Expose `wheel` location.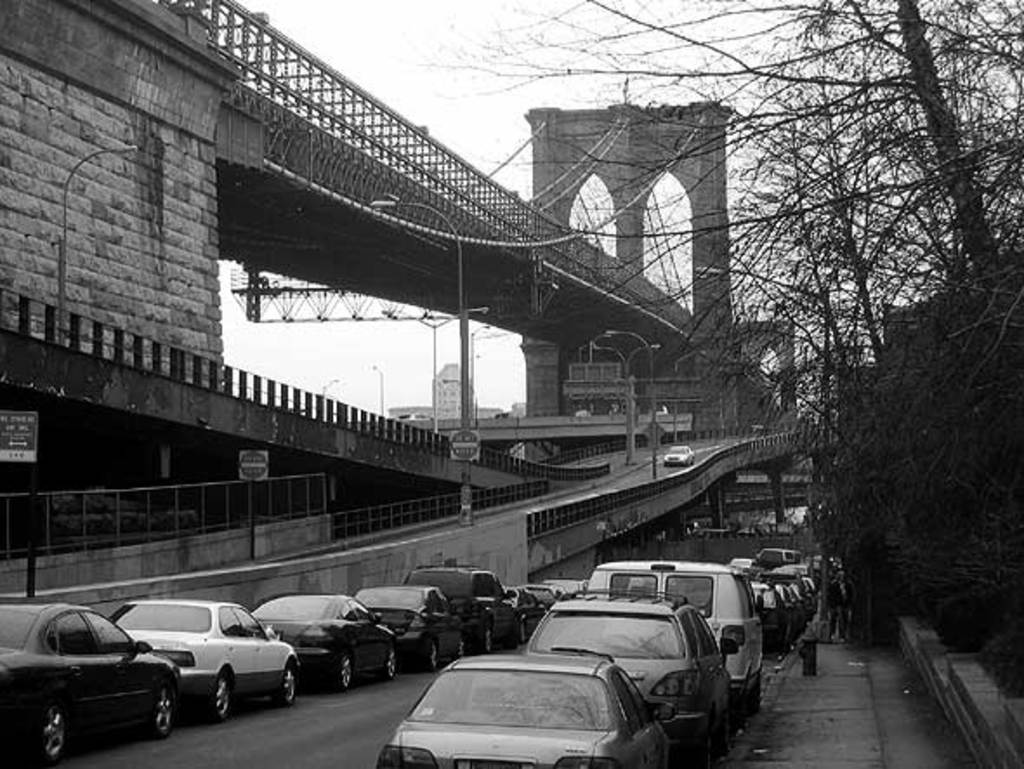
Exposed at x1=212 y1=675 x2=227 y2=719.
